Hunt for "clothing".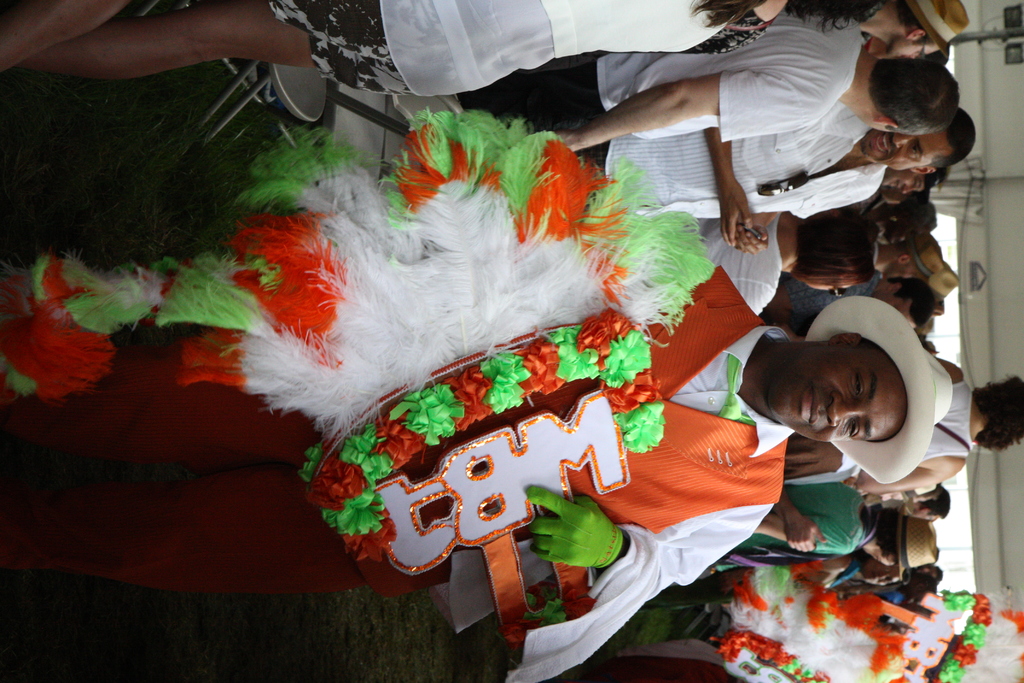
Hunted down at Rect(686, 214, 786, 322).
